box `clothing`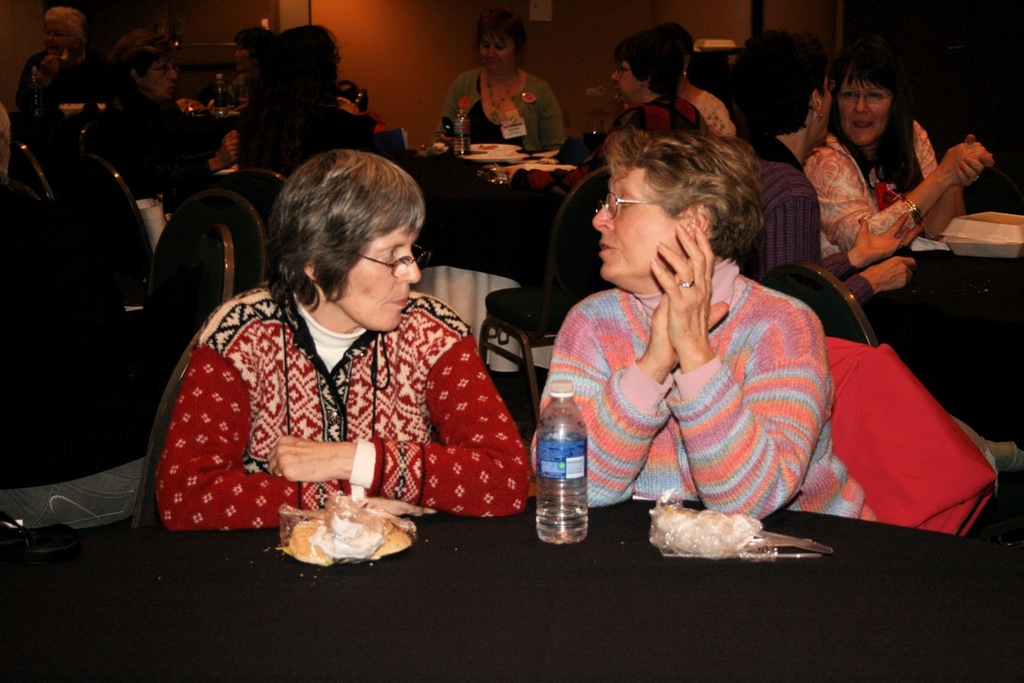
[left=743, top=154, right=817, bottom=286]
